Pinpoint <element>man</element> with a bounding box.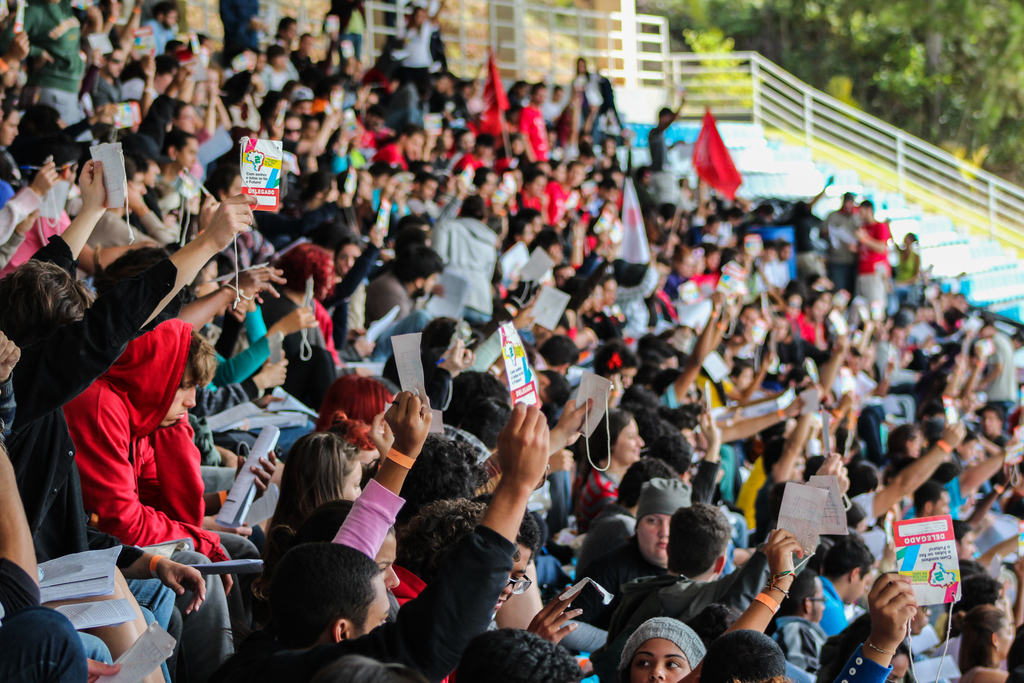
select_region(266, 242, 345, 452).
